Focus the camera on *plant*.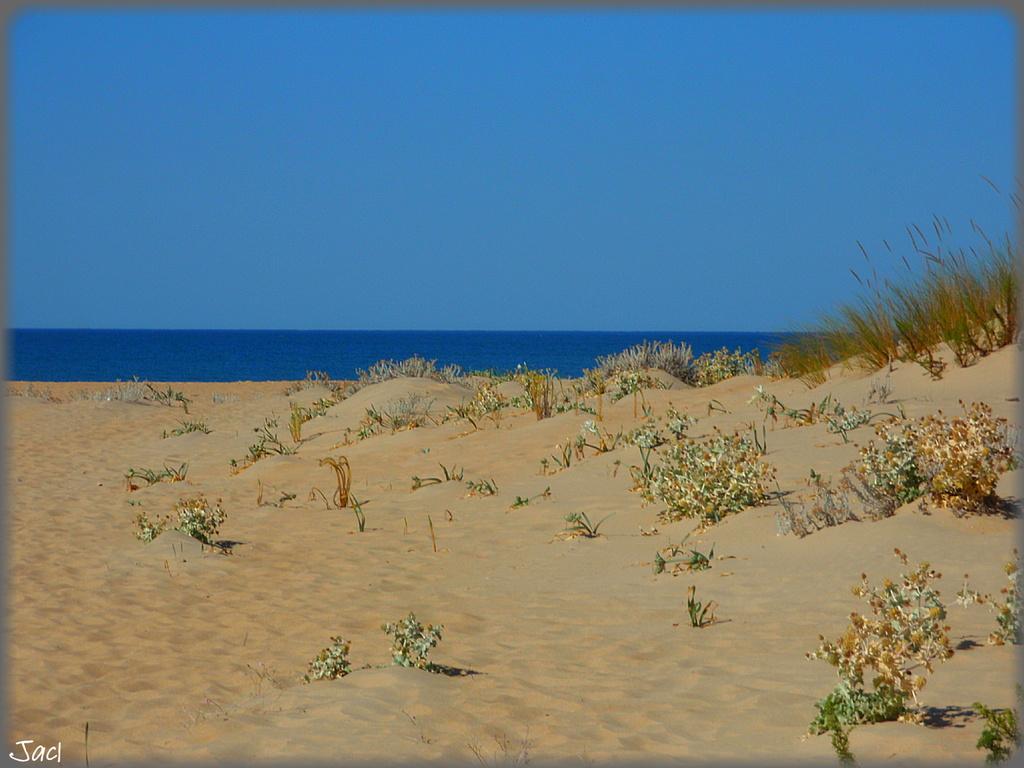
Focus region: {"left": 417, "top": 461, "right": 467, "bottom": 482}.
